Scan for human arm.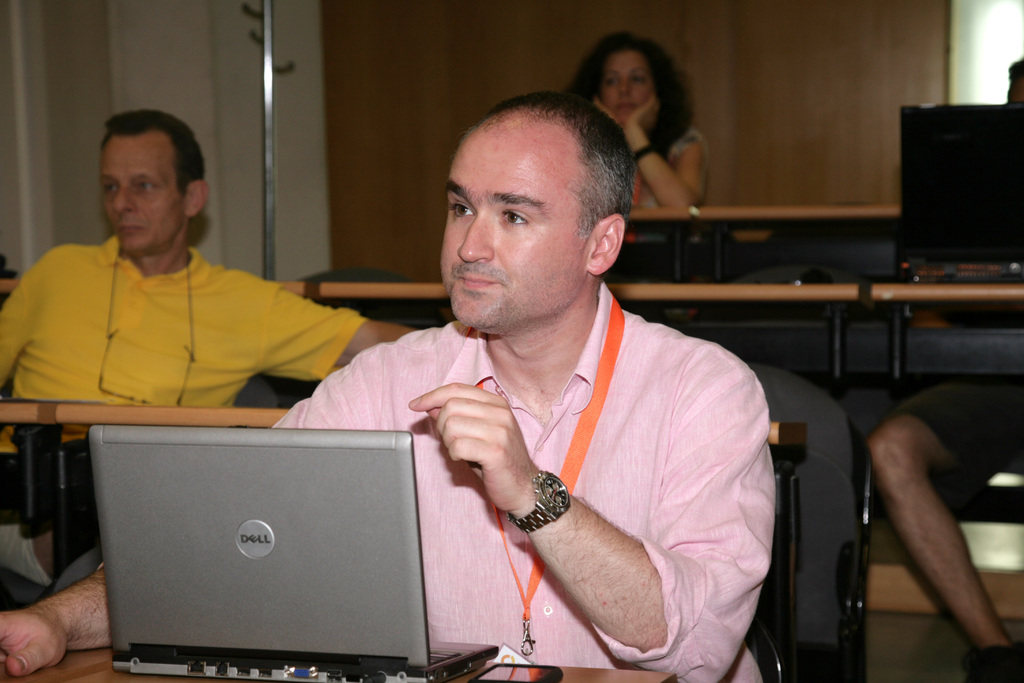
Scan result: [x1=252, y1=269, x2=419, y2=374].
